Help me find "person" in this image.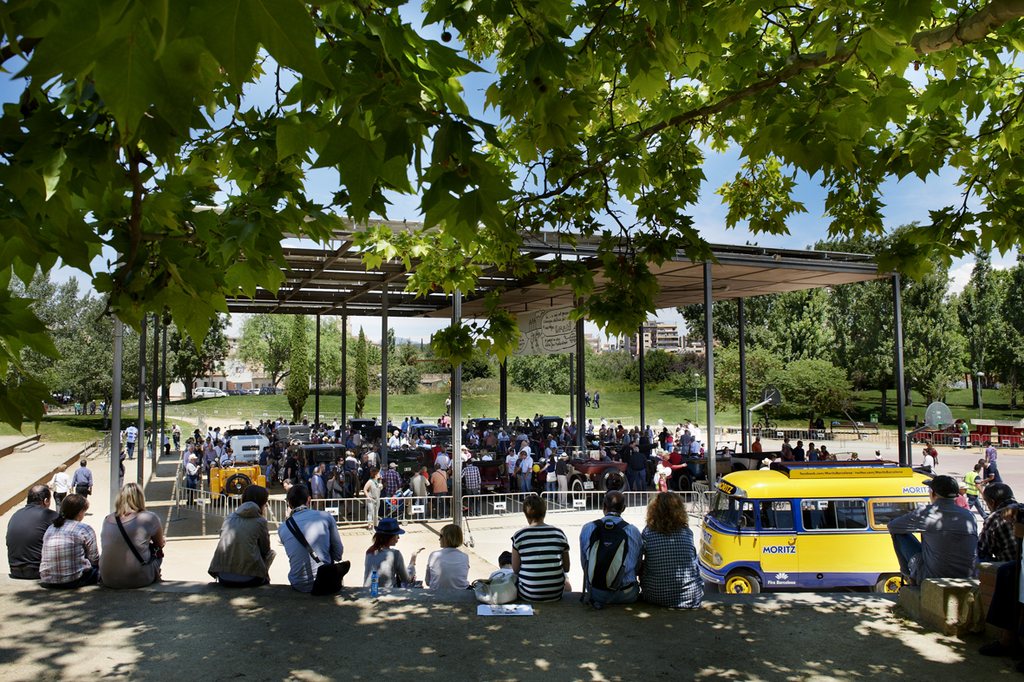
Found it: region(0, 482, 57, 578).
